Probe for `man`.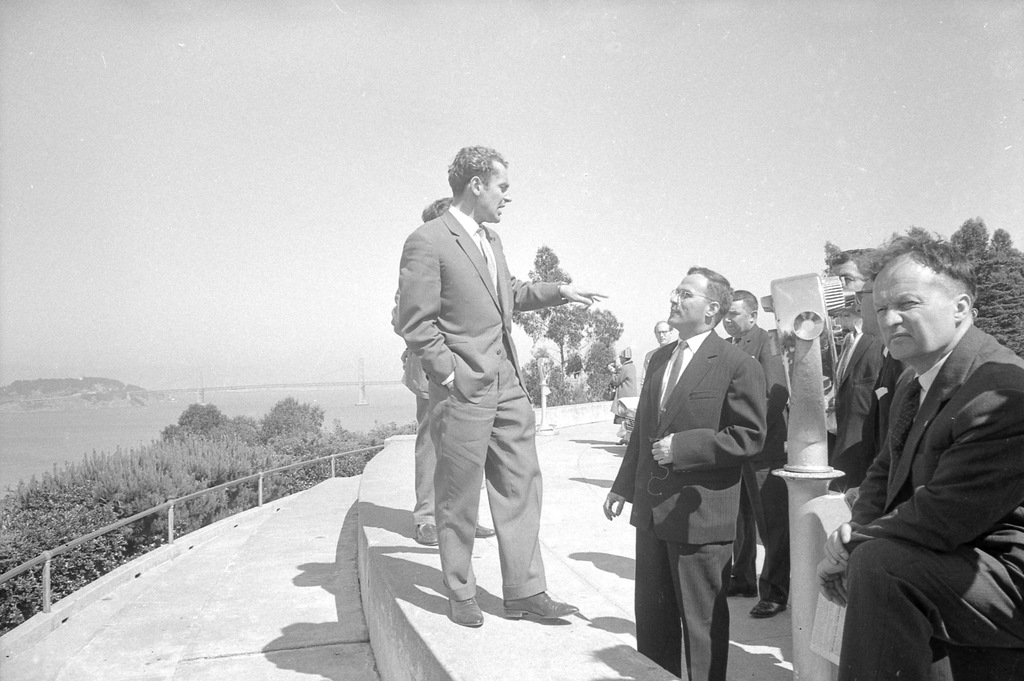
Probe result: (396, 144, 576, 661).
